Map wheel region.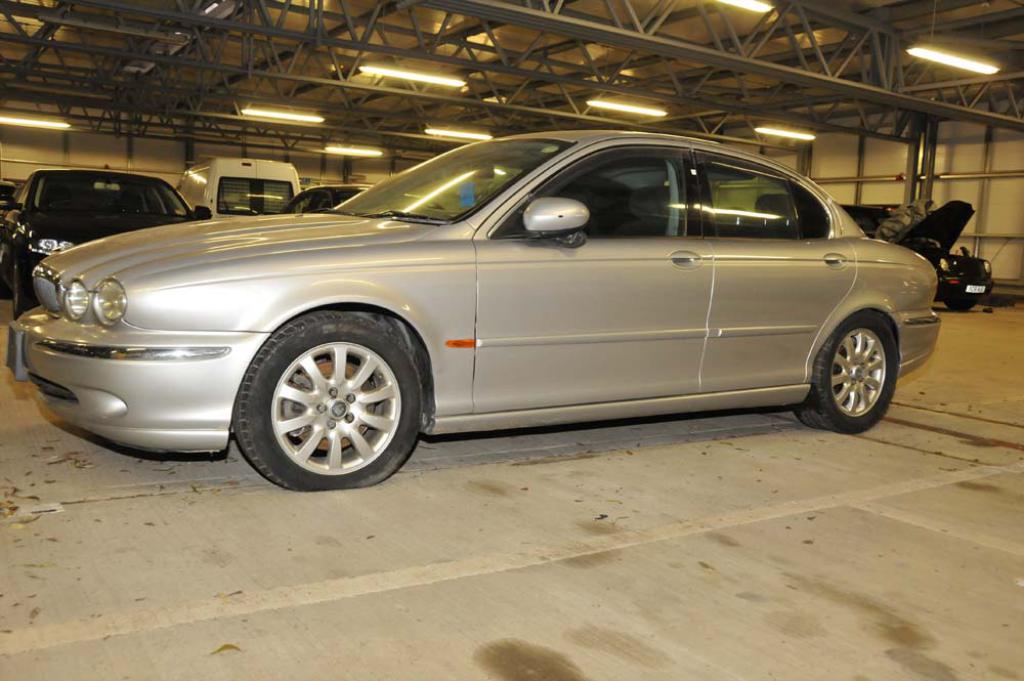
Mapped to rect(233, 312, 417, 484).
